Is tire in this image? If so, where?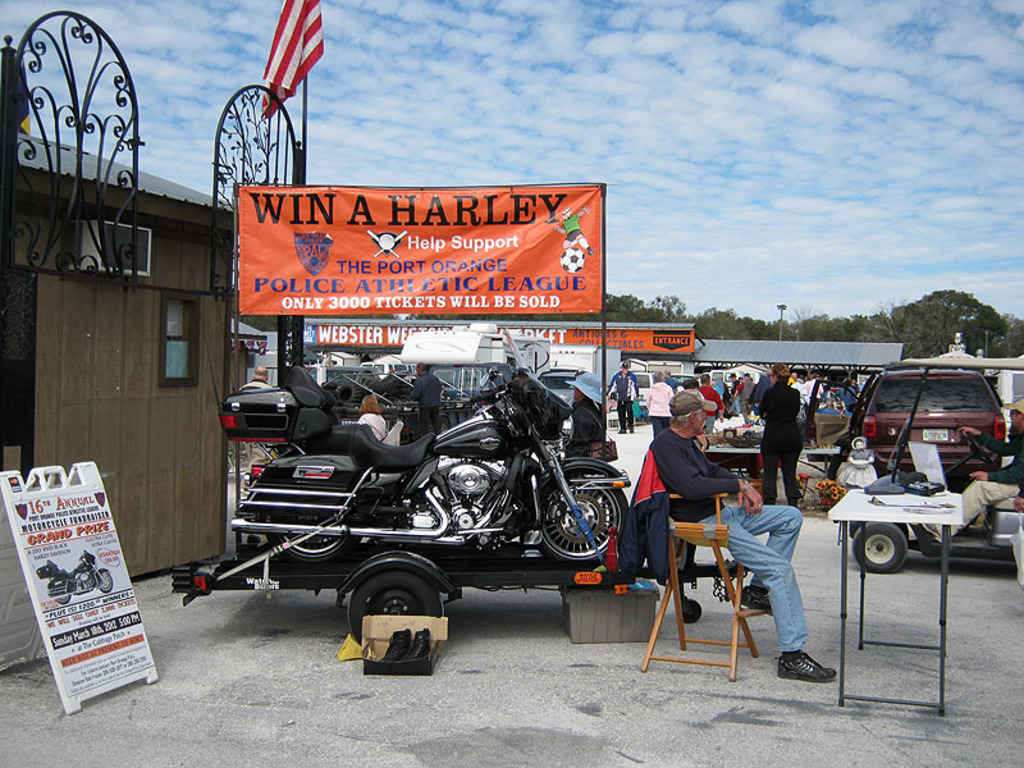
Yes, at left=316, top=380, right=335, bottom=387.
